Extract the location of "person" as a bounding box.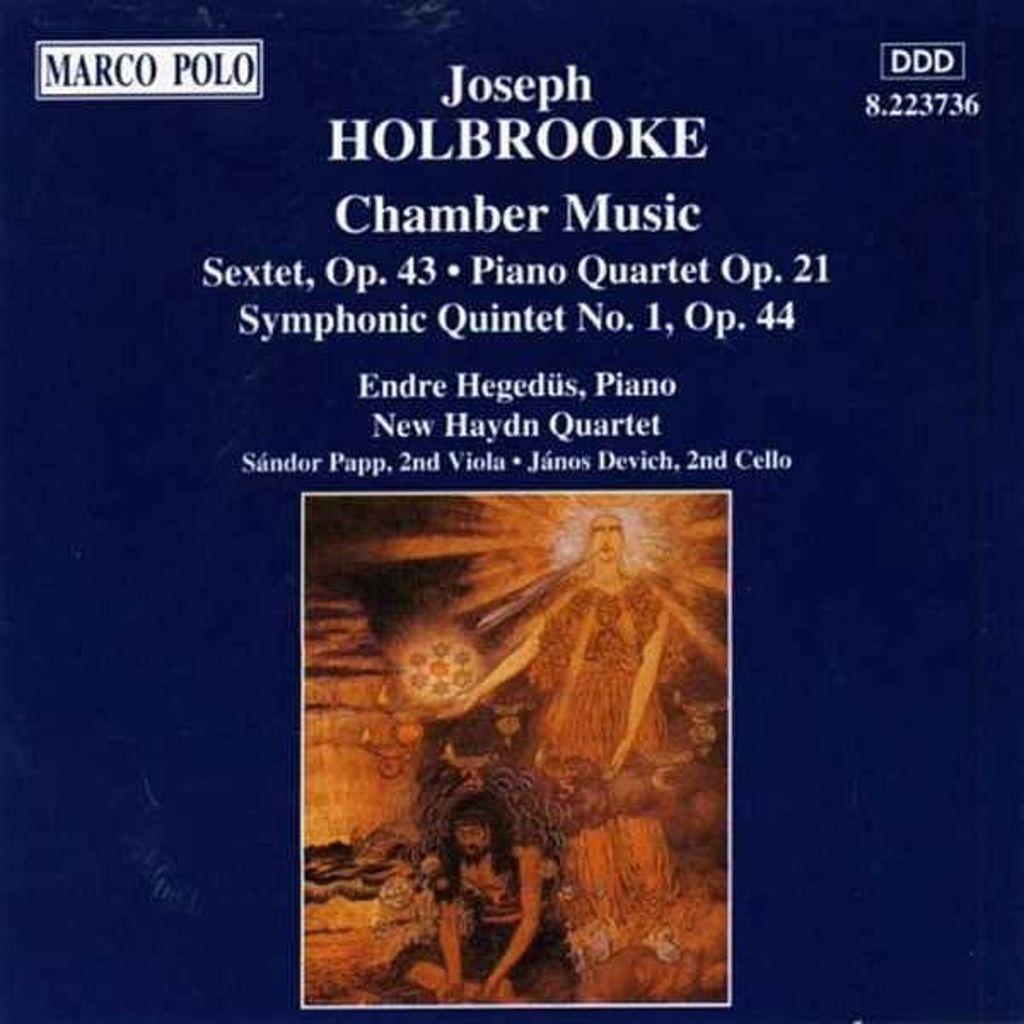
crop(447, 503, 684, 976).
